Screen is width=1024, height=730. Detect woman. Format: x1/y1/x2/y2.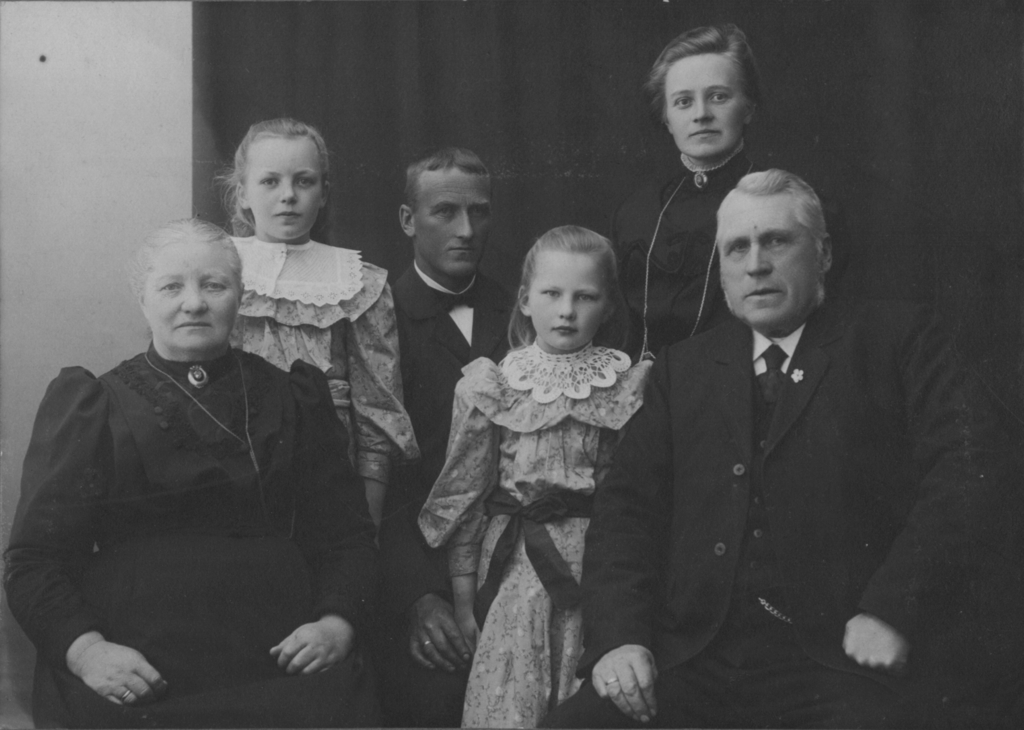
33/181/396/726.
